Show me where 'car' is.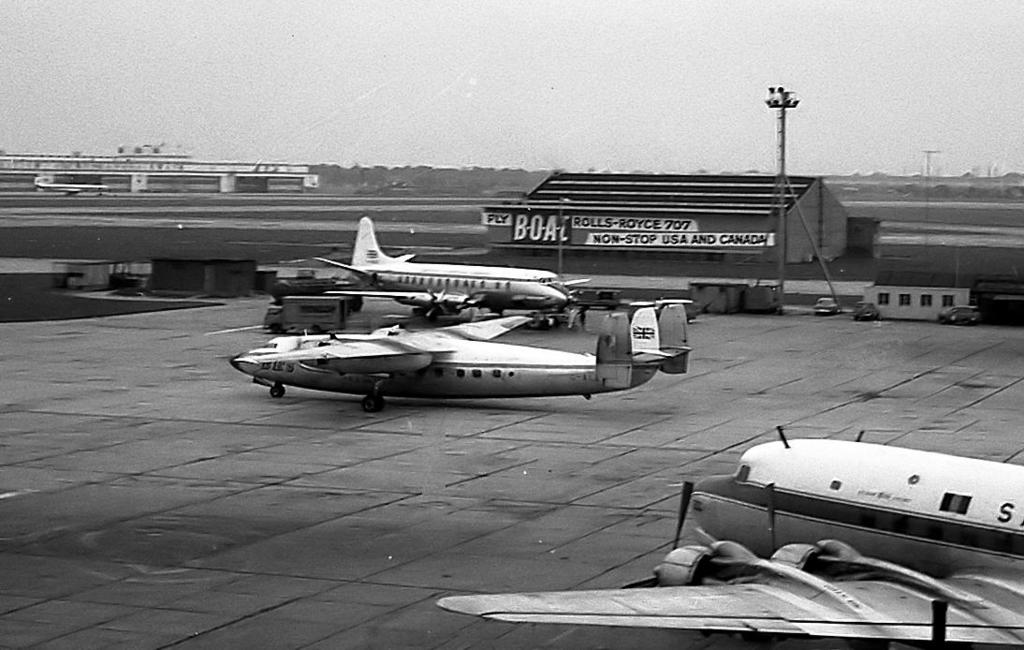
'car' is at crop(813, 292, 839, 318).
